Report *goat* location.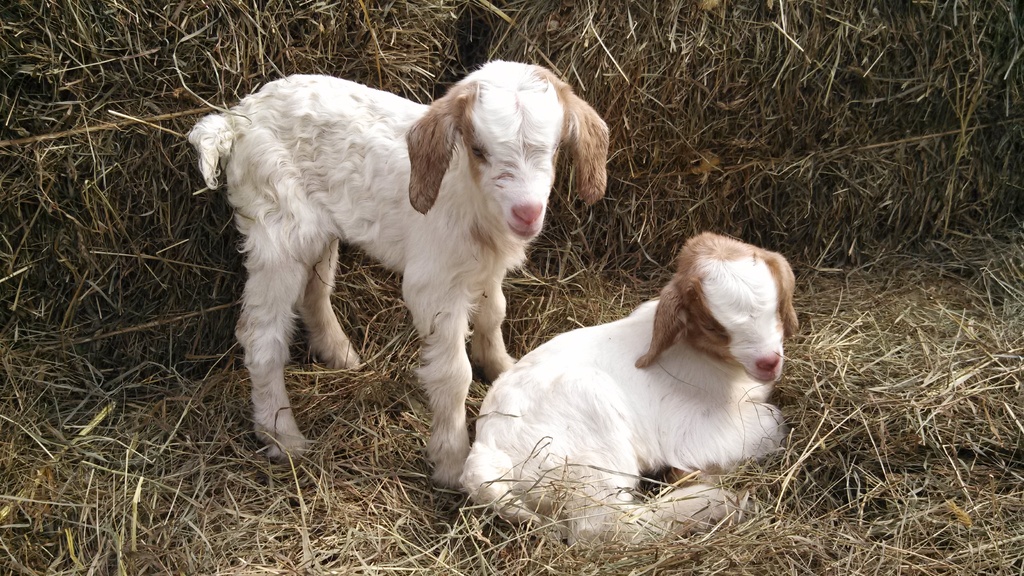
Report: bbox=(183, 54, 613, 479).
